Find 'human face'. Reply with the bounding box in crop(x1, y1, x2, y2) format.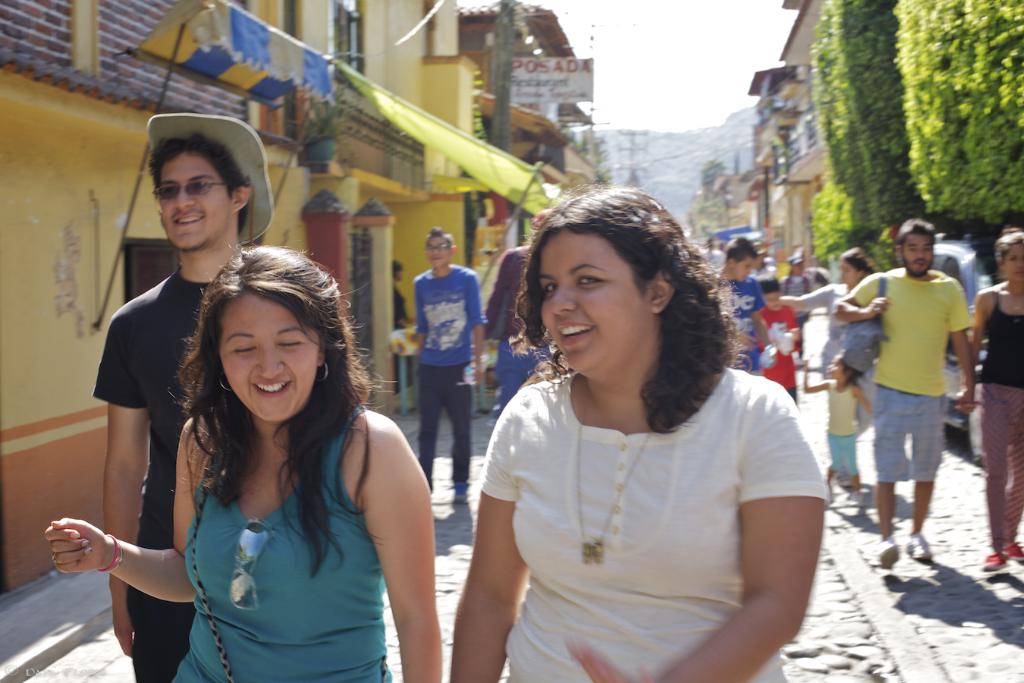
crop(1005, 244, 1023, 282).
